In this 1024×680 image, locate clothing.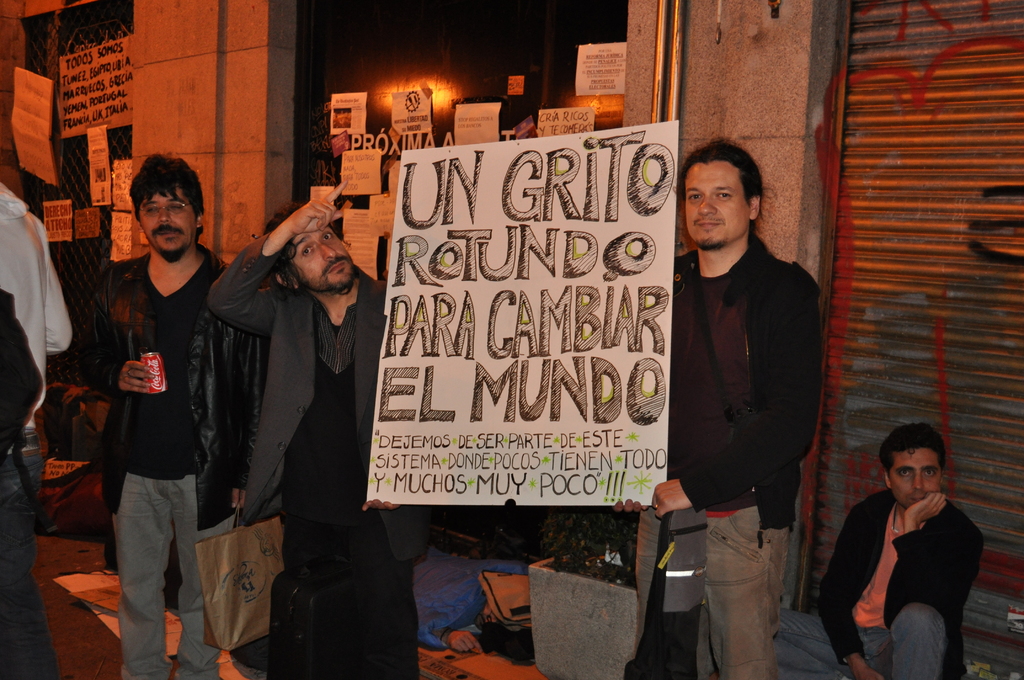
Bounding box: (4, 451, 75, 679).
